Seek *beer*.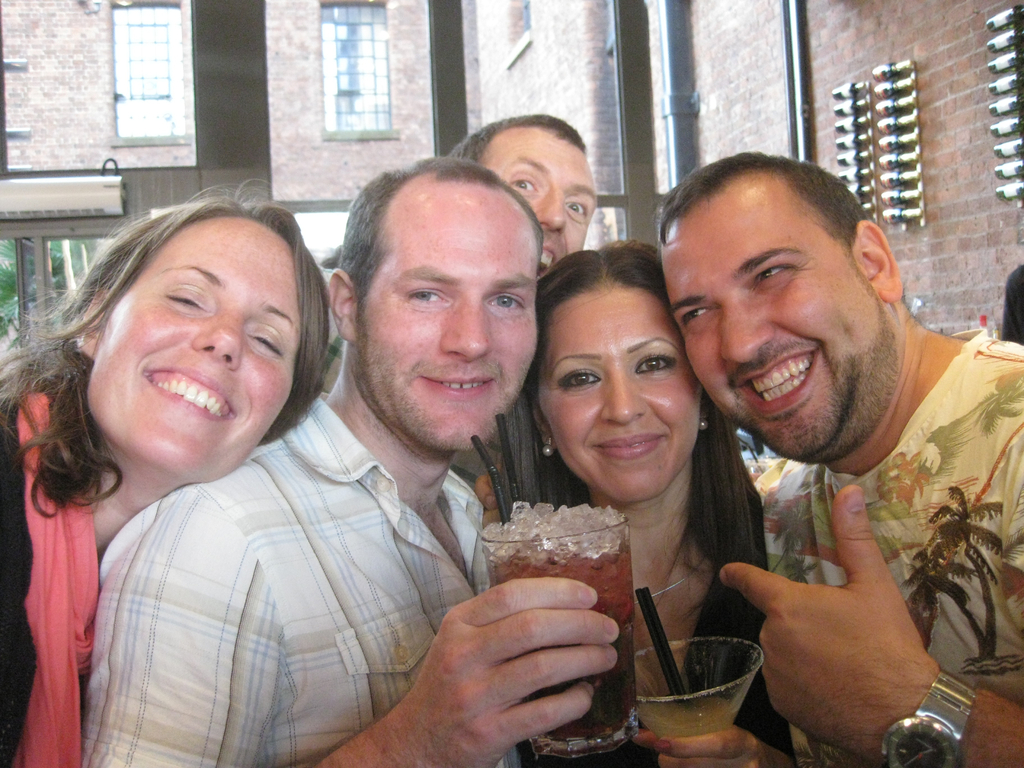
pyautogui.locateOnScreen(642, 666, 733, 741).
